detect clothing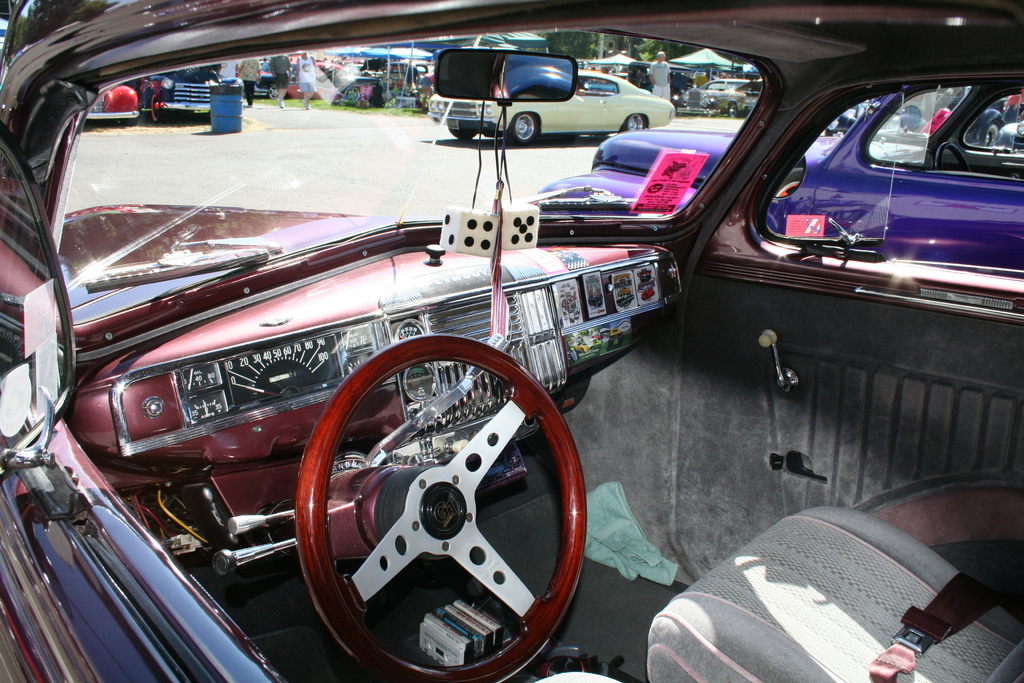
294,58,320,89
